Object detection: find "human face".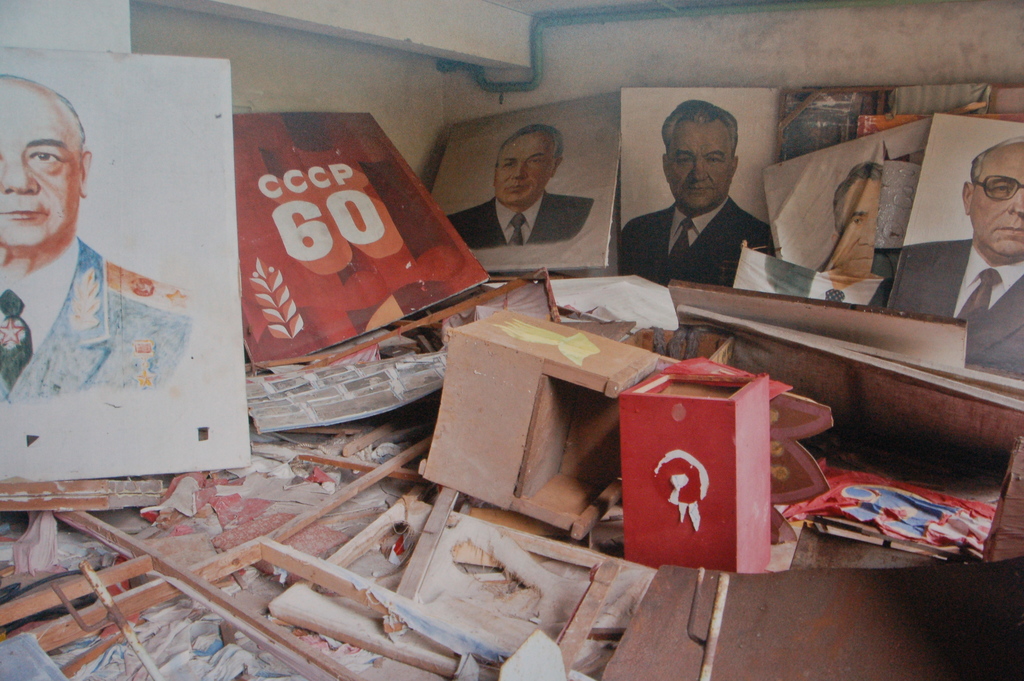
<bbox>0, 79, 77, 249</bbox>.
